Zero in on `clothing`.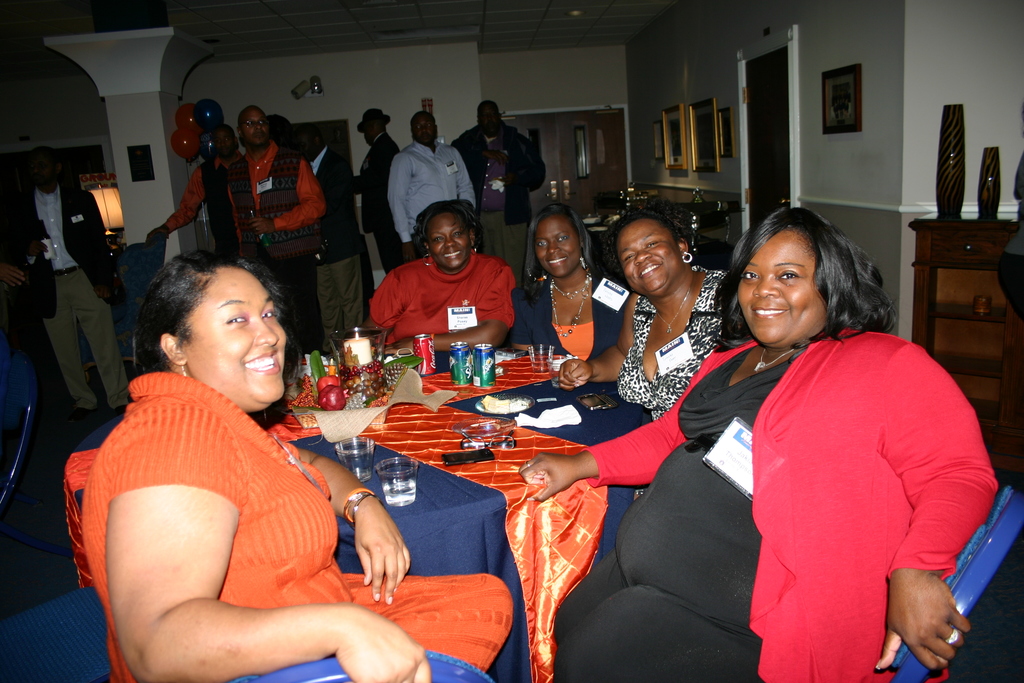
Zeroed in: box(232, 146, 319, 348).
